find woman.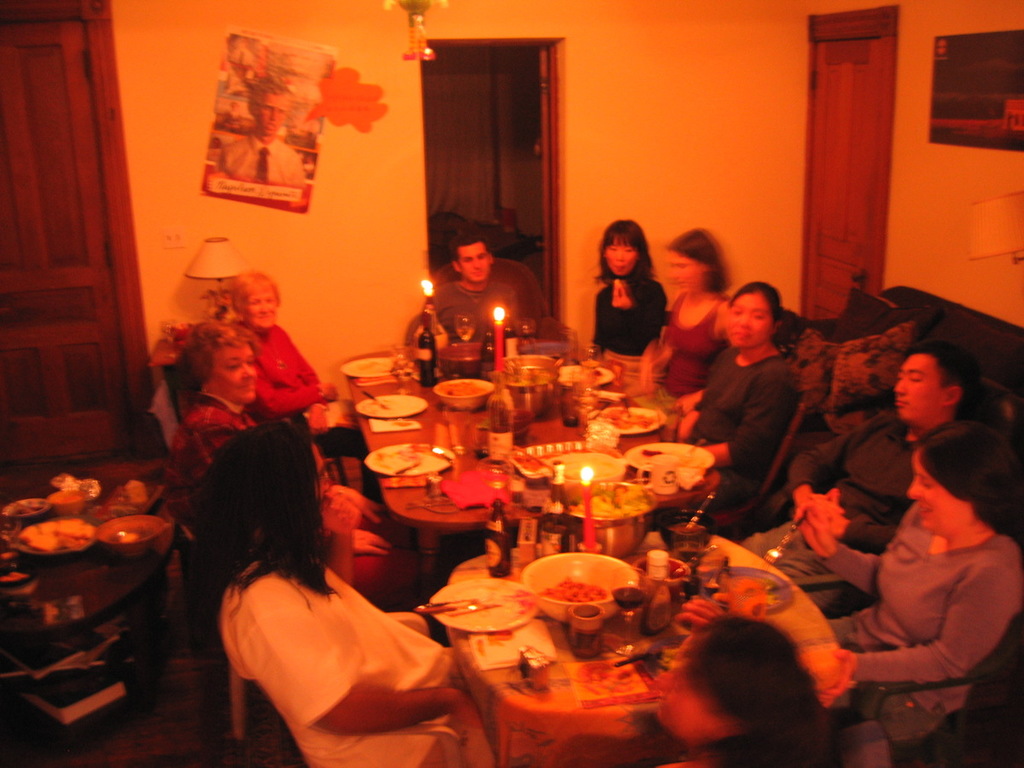
bbox(189, 416, 501, 767).
